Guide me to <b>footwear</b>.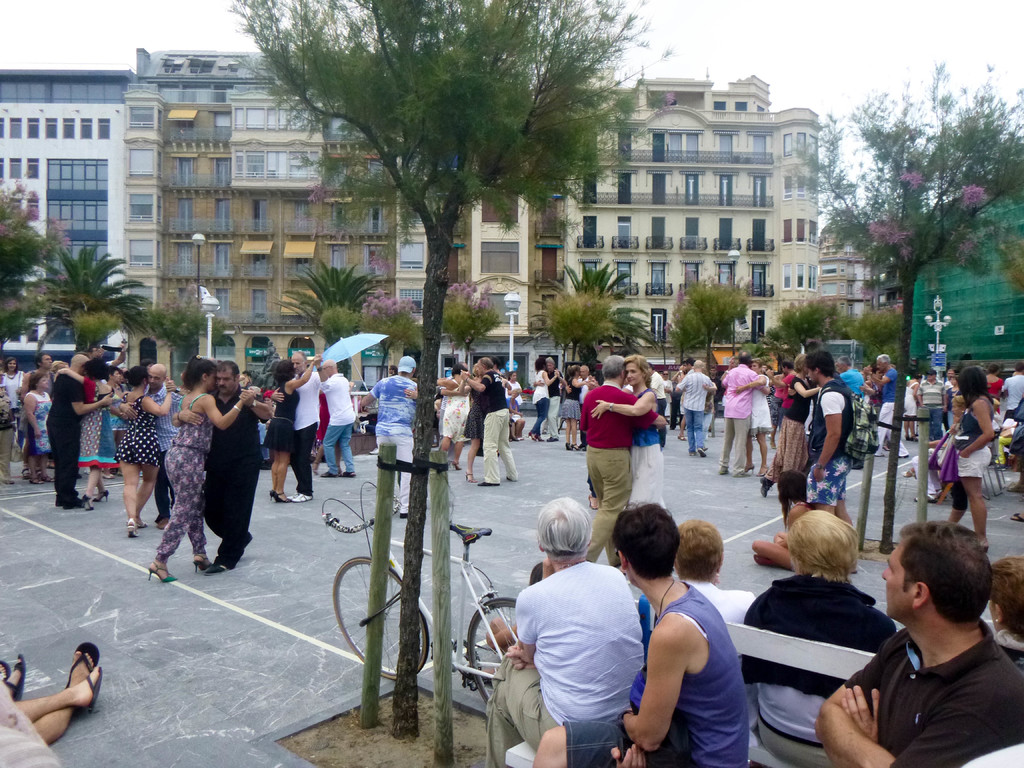
Guidance: Rect(481, 480, 501, 488).
